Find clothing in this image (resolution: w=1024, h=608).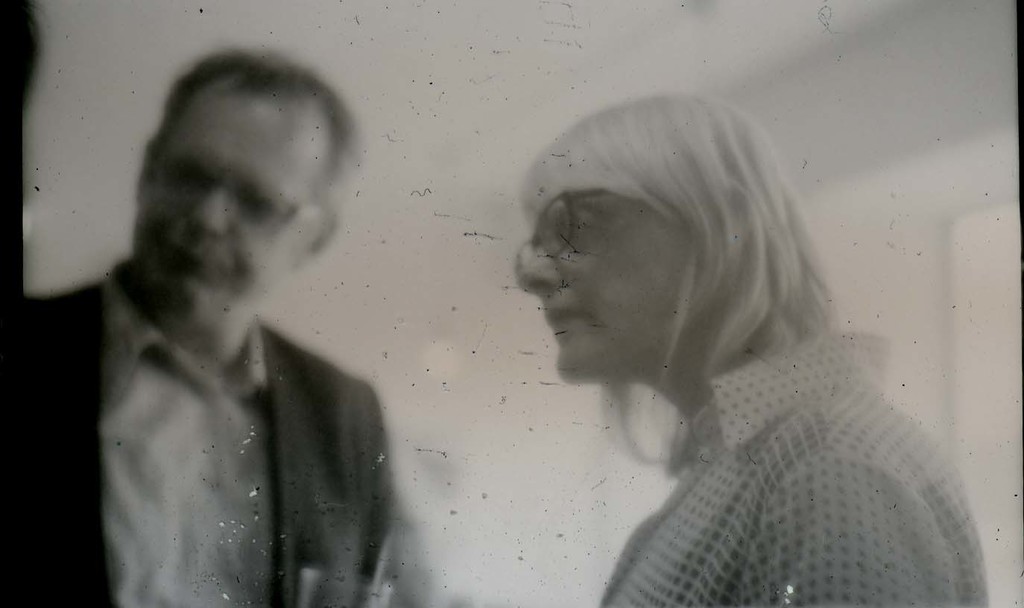
bbox=(23, 256, 402, 607).
